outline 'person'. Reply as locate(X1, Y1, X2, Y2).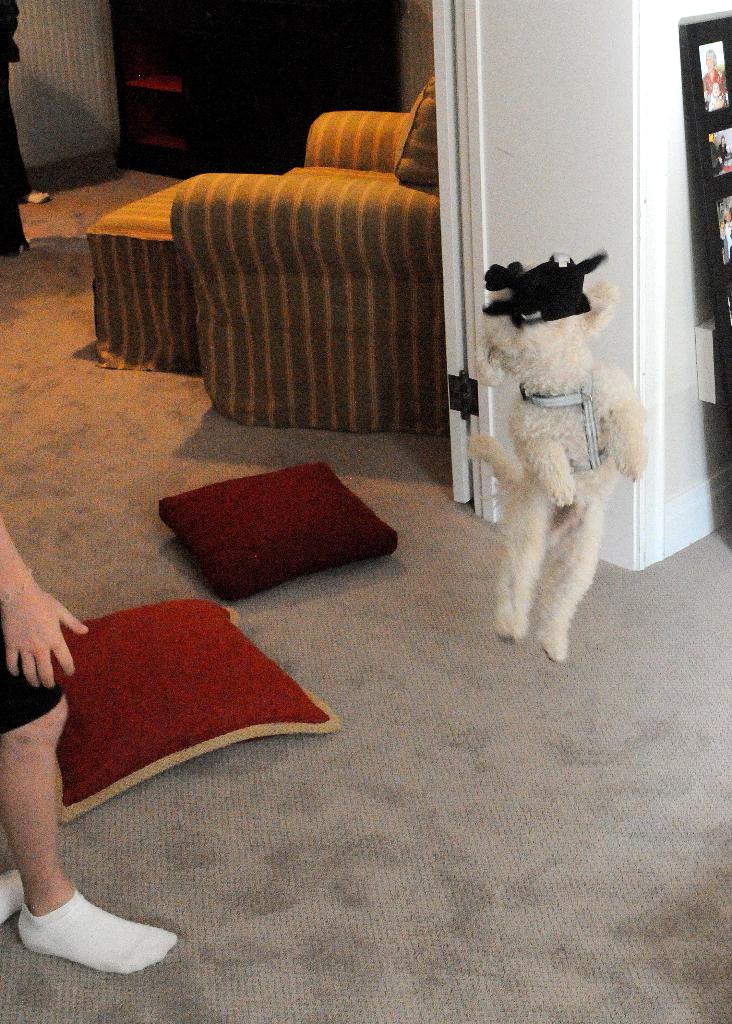
locate(701, 55, 728, 95).
